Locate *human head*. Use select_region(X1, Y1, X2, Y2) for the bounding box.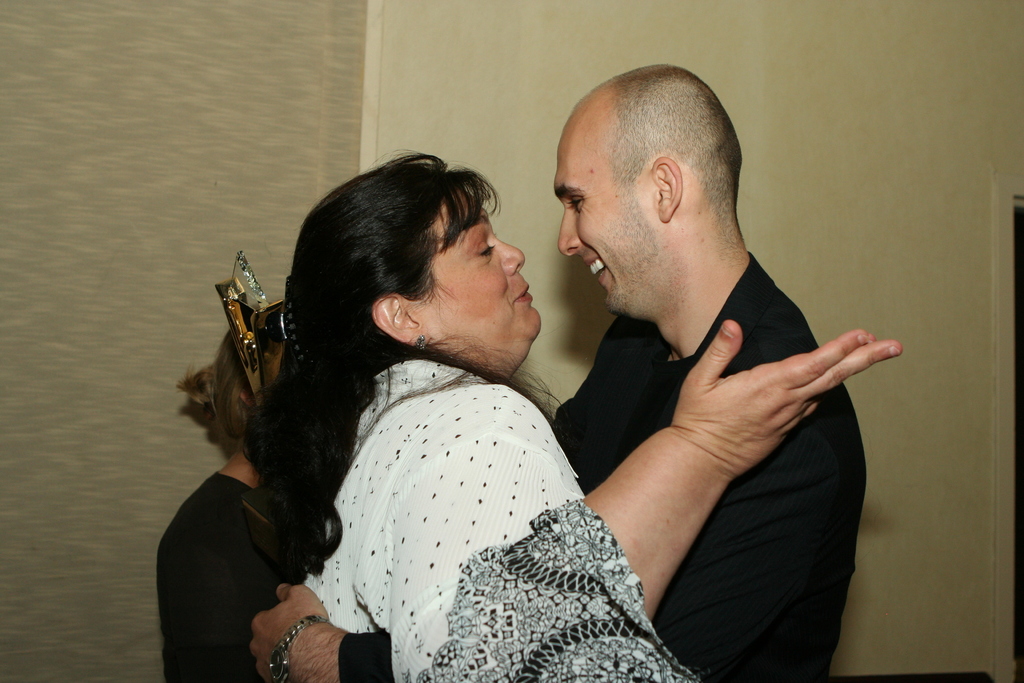
select_region(184, 293, 290, 456).
